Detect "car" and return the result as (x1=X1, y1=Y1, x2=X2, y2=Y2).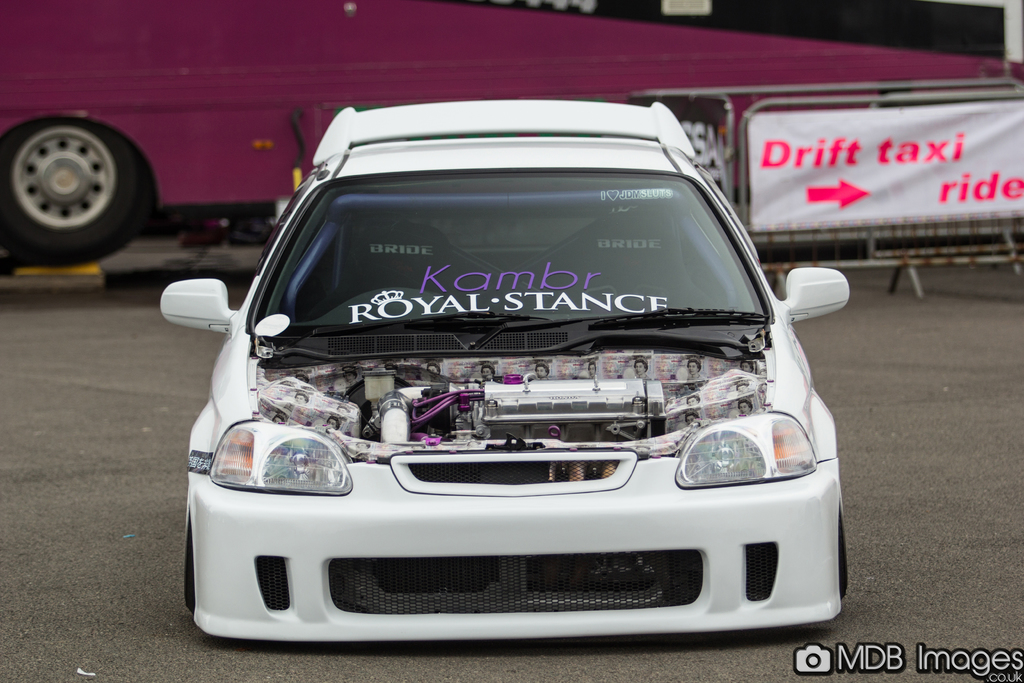
(x1=155, y1=95, x2=851, y2=651).
